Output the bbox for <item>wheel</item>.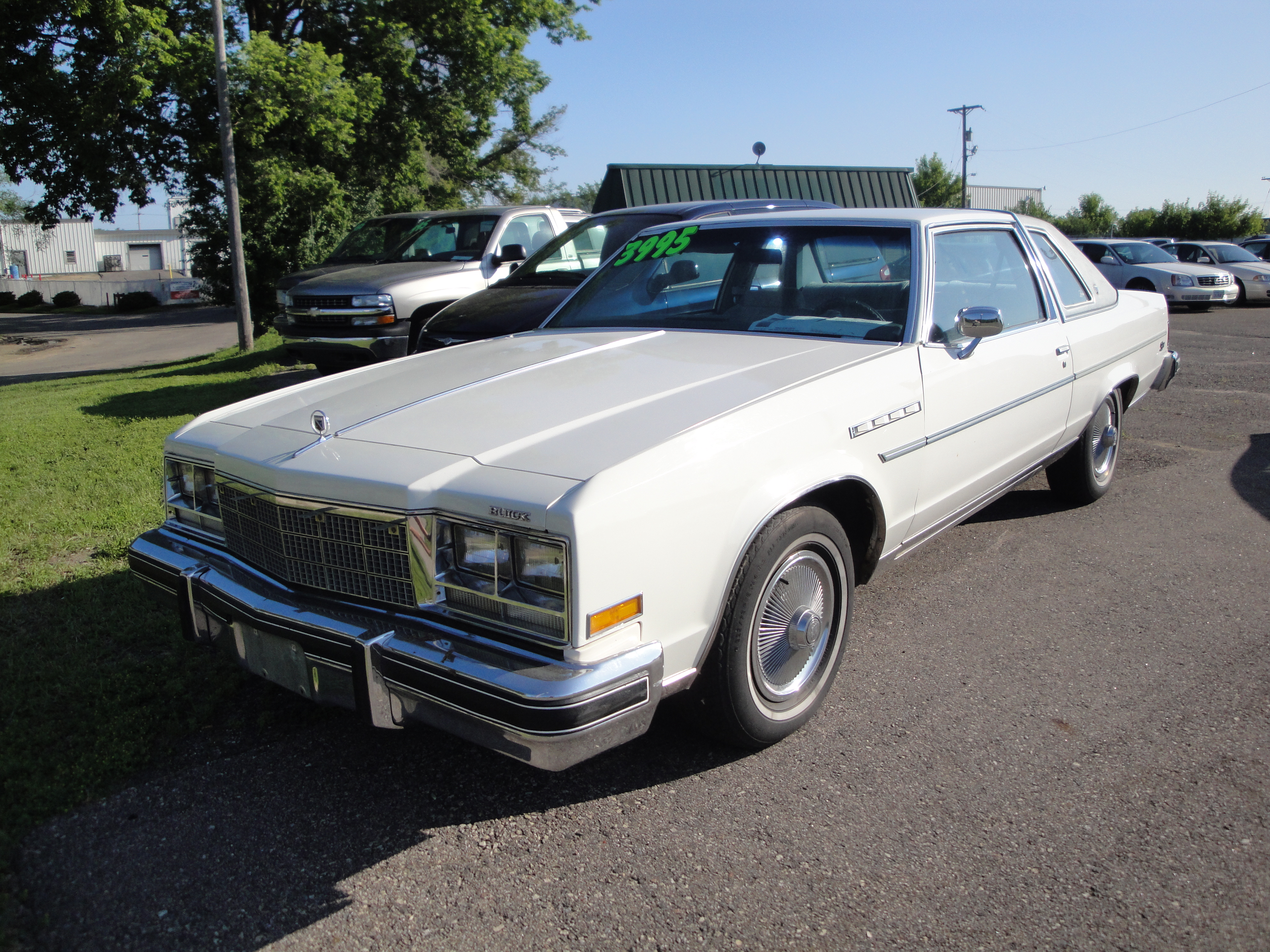
262,94,279,102.
